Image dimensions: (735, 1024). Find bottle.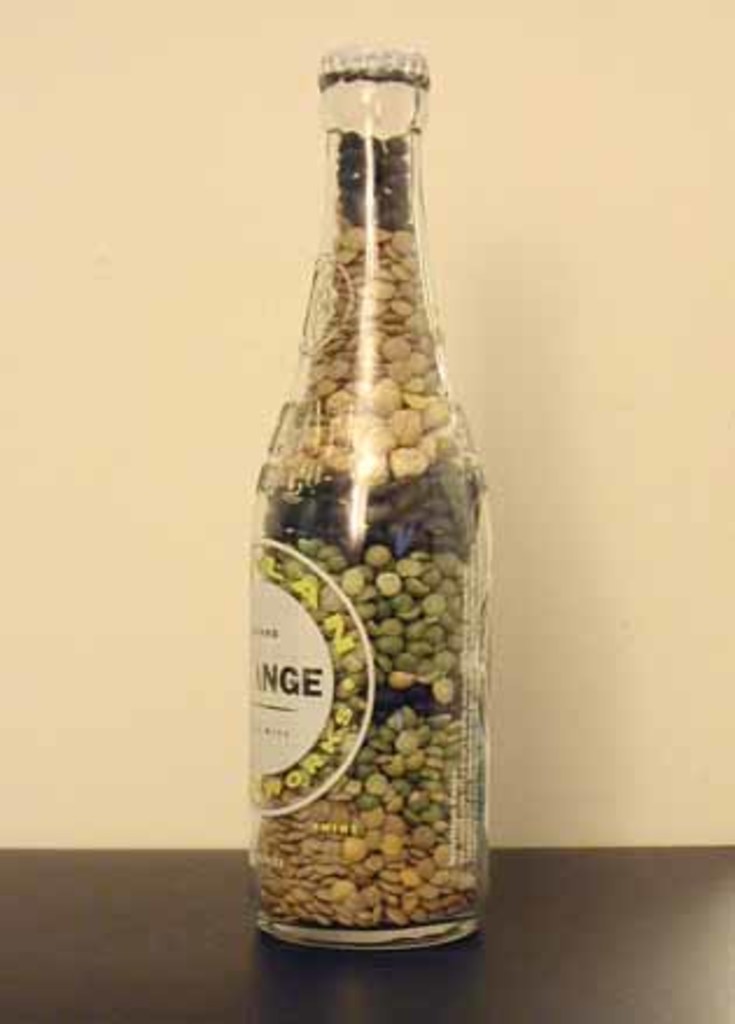
[left=231, top=14, right=497, bottom=994].
